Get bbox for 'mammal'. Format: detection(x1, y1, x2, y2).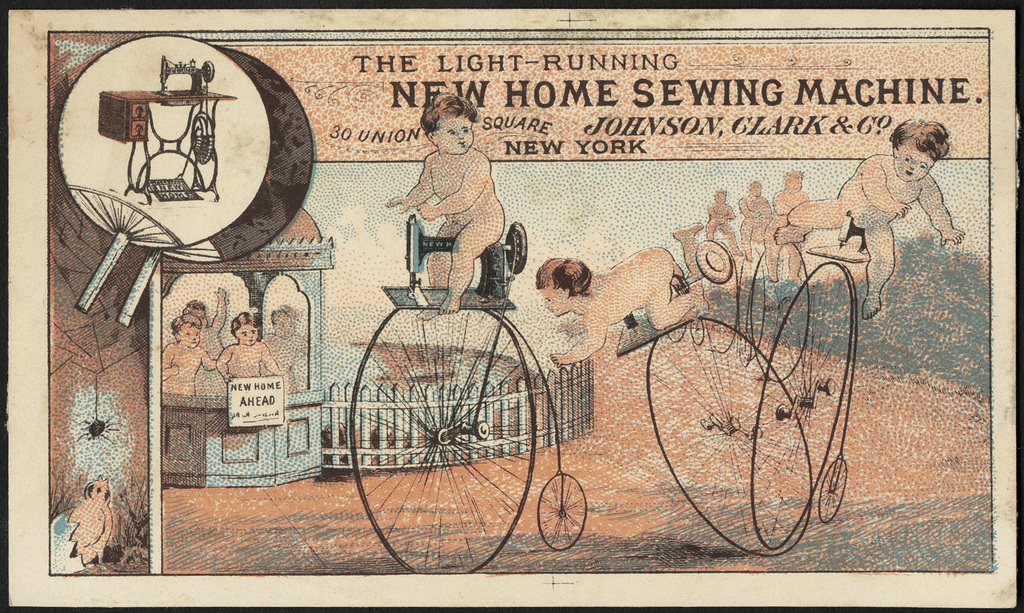
detection(205, 313, 290, 379).
